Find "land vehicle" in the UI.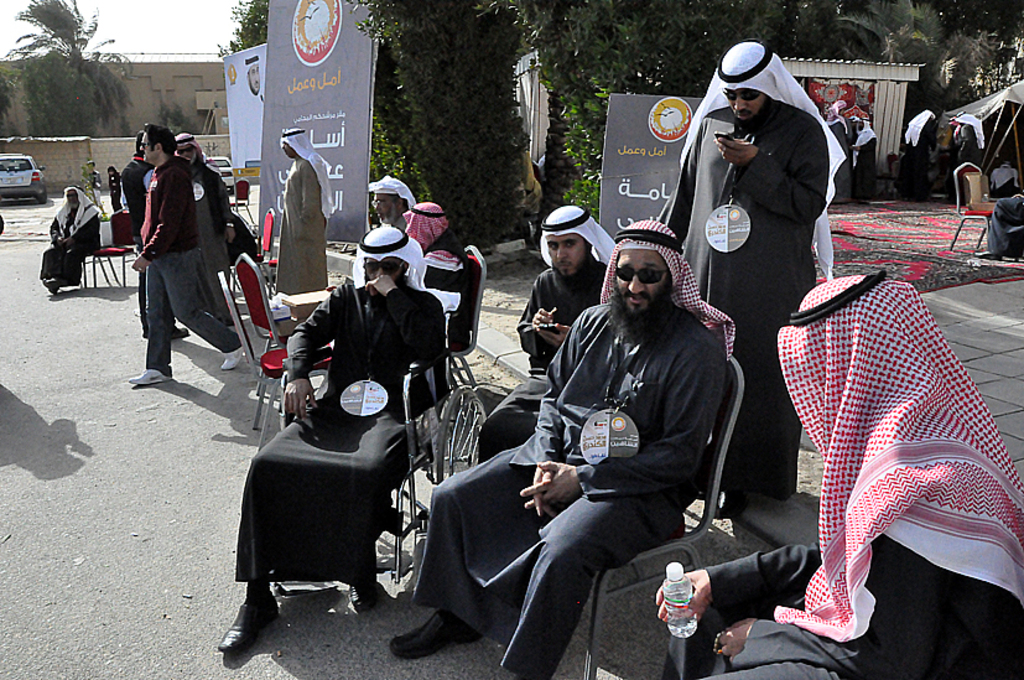
UI element at bbox(208, 151, 239, 194).
